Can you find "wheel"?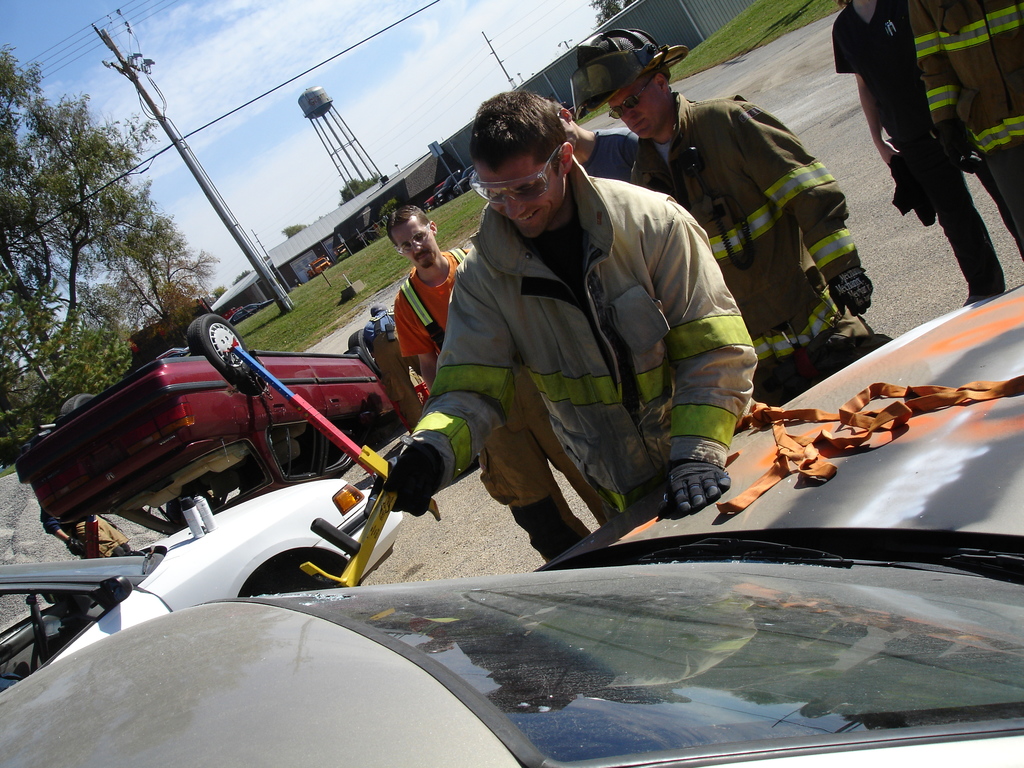
Yes, bounding box: (left=186, top=315, right=253, bottom=388).
